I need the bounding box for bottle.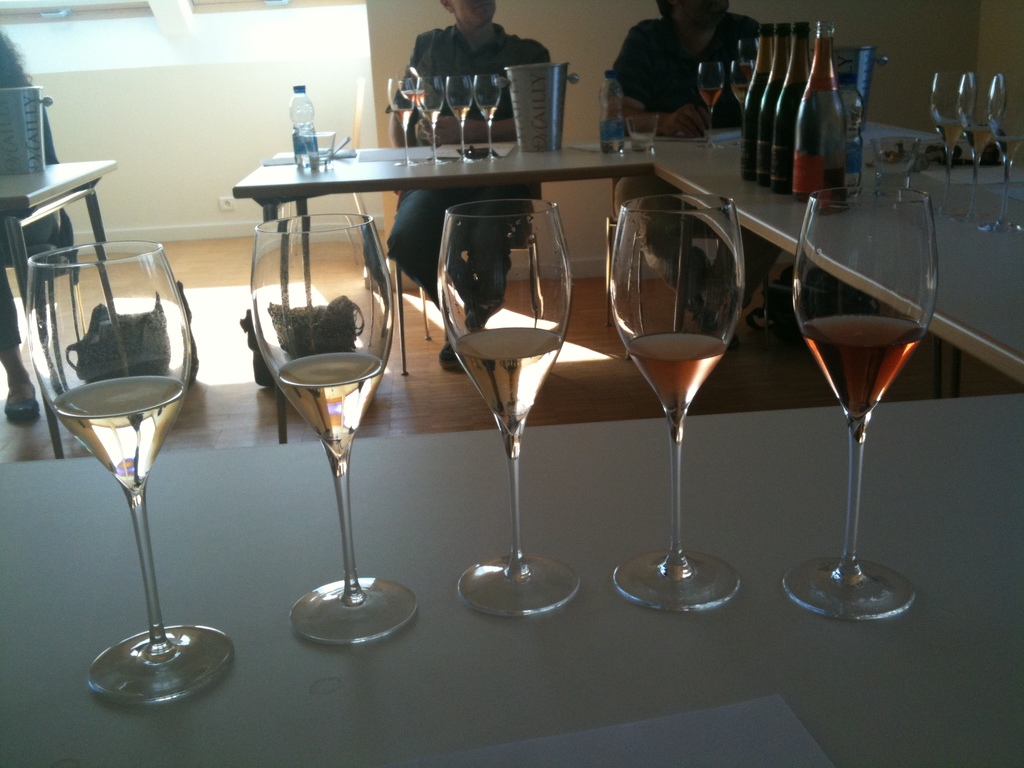
Here it is: 831,66,867,193.
